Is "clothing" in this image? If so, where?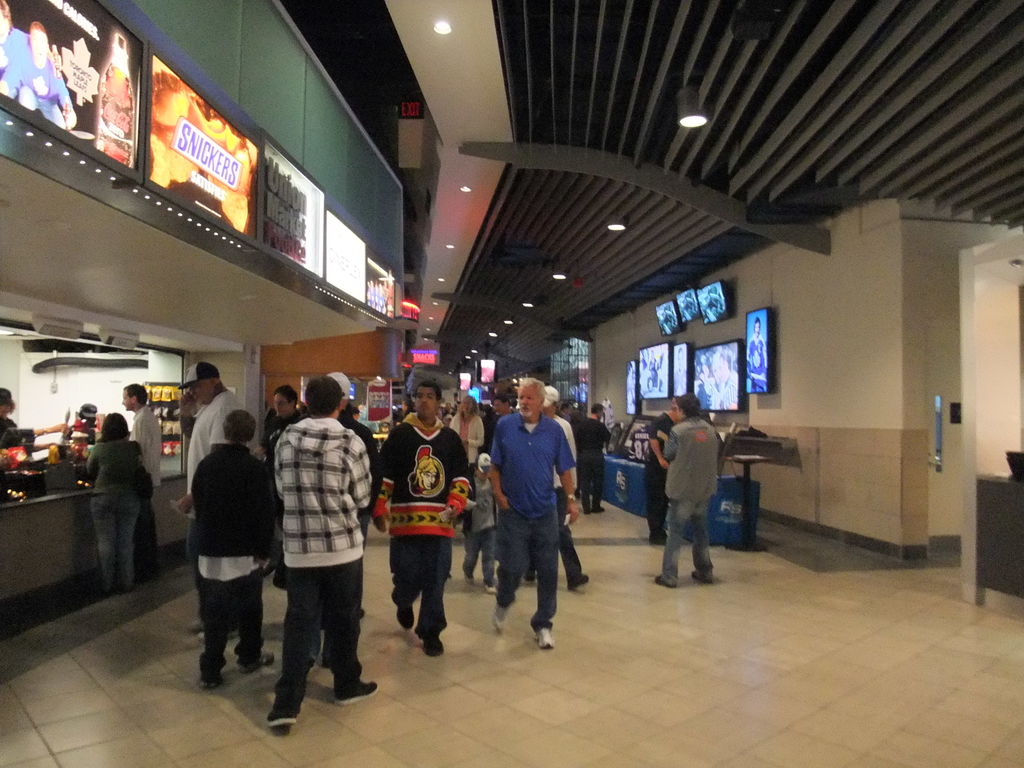
Yes, at bbox=(570, 393, 604, 509).
